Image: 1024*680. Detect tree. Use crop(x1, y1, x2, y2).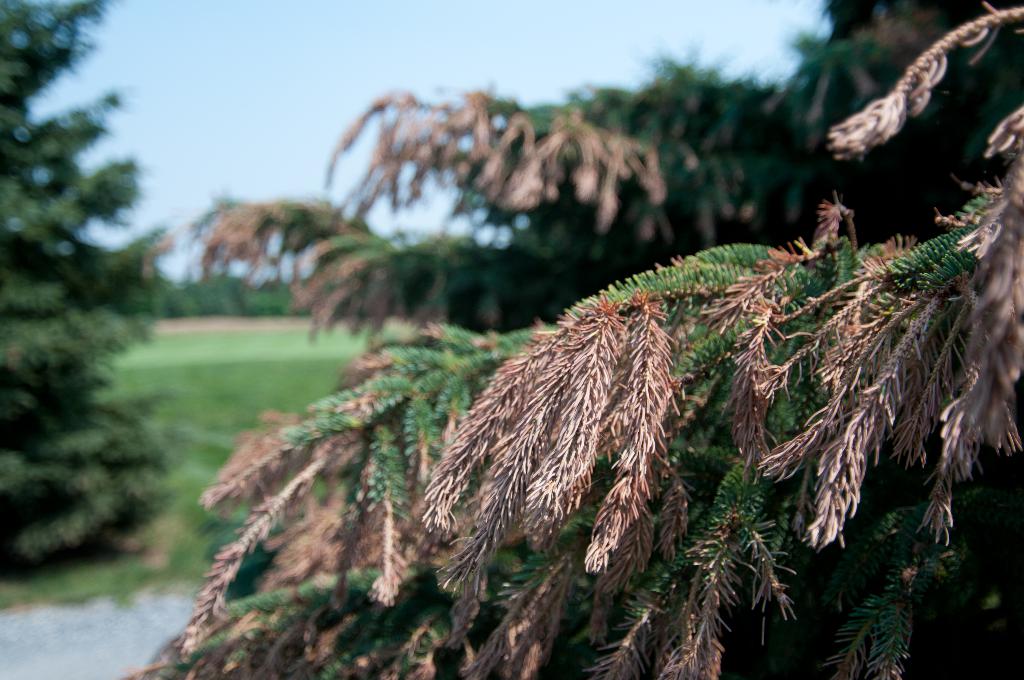
crop(105, 0, 1023, 679).
